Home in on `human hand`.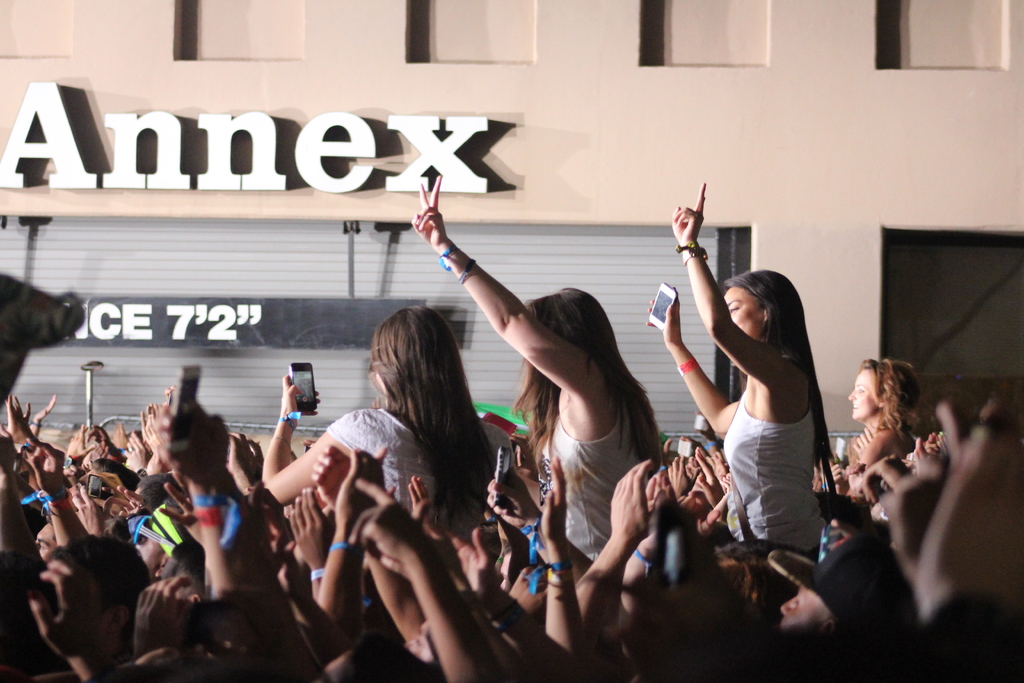
Homed in at <region>287, 488, 333, 566</region>.
